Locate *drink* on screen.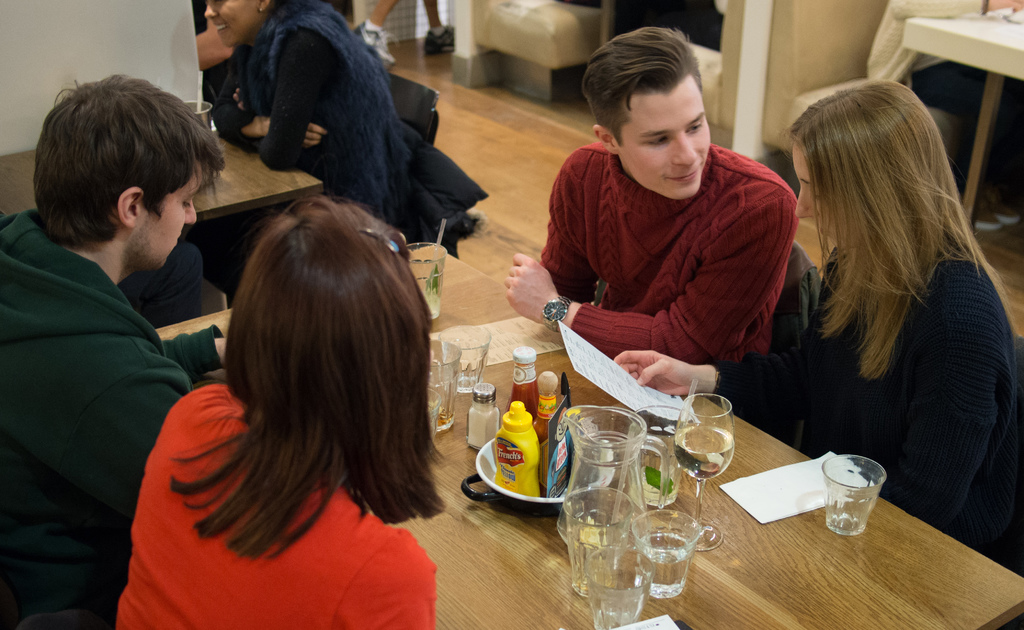
On screen at 424,330,467,444.
